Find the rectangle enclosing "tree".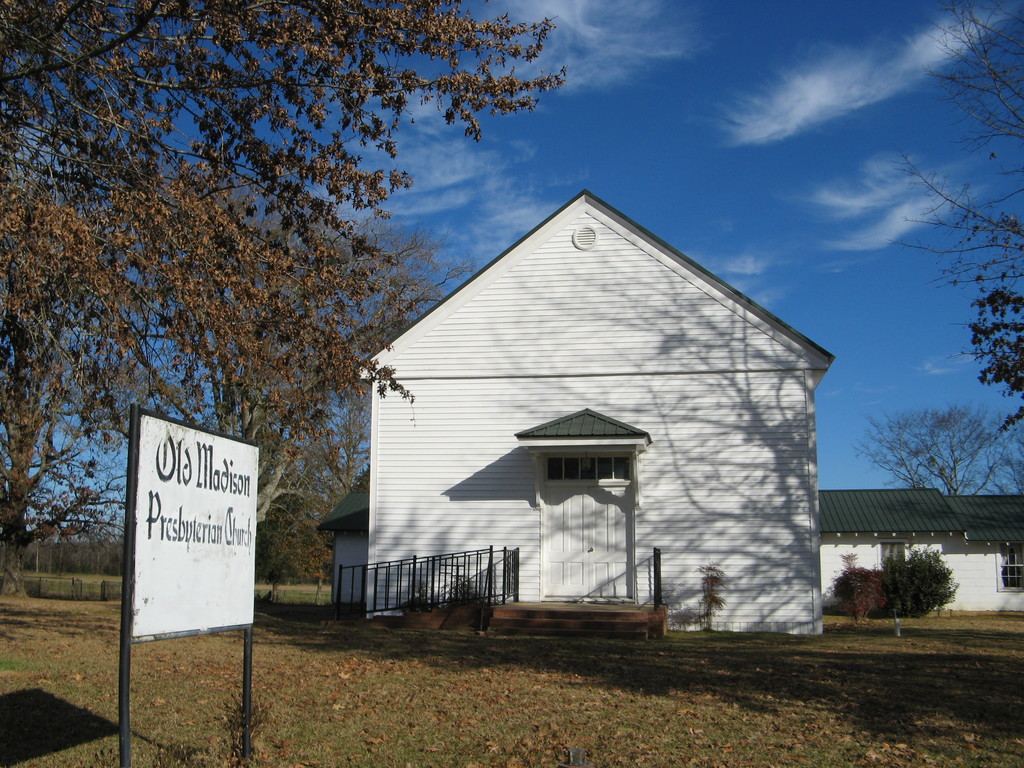
locate(887, 0, 1023, 306).
